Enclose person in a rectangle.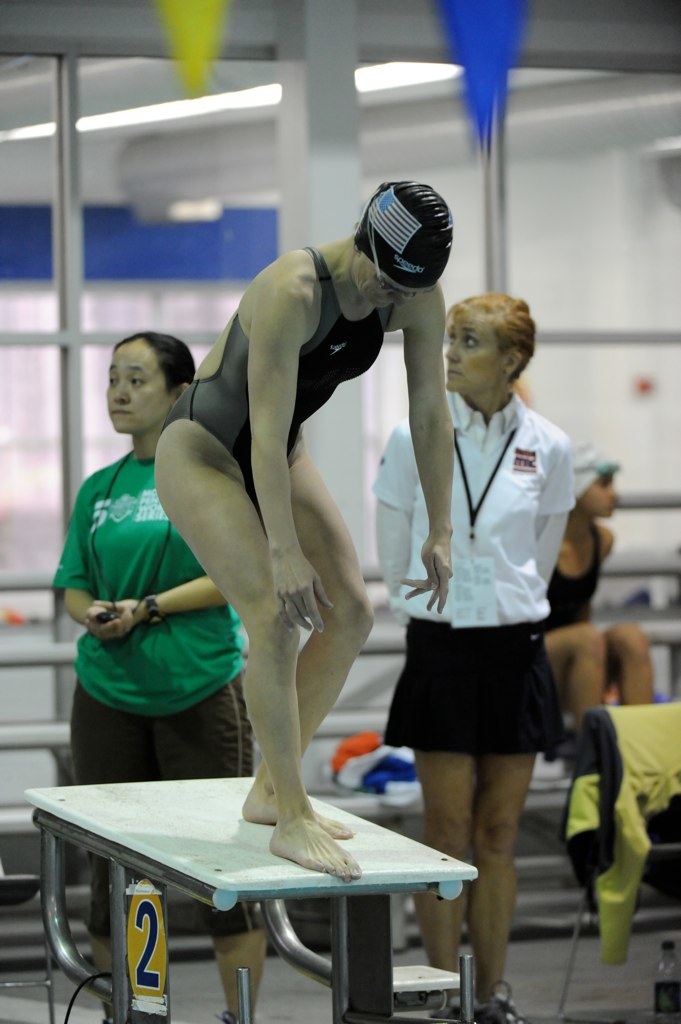
379, 299, 567, 1016.
